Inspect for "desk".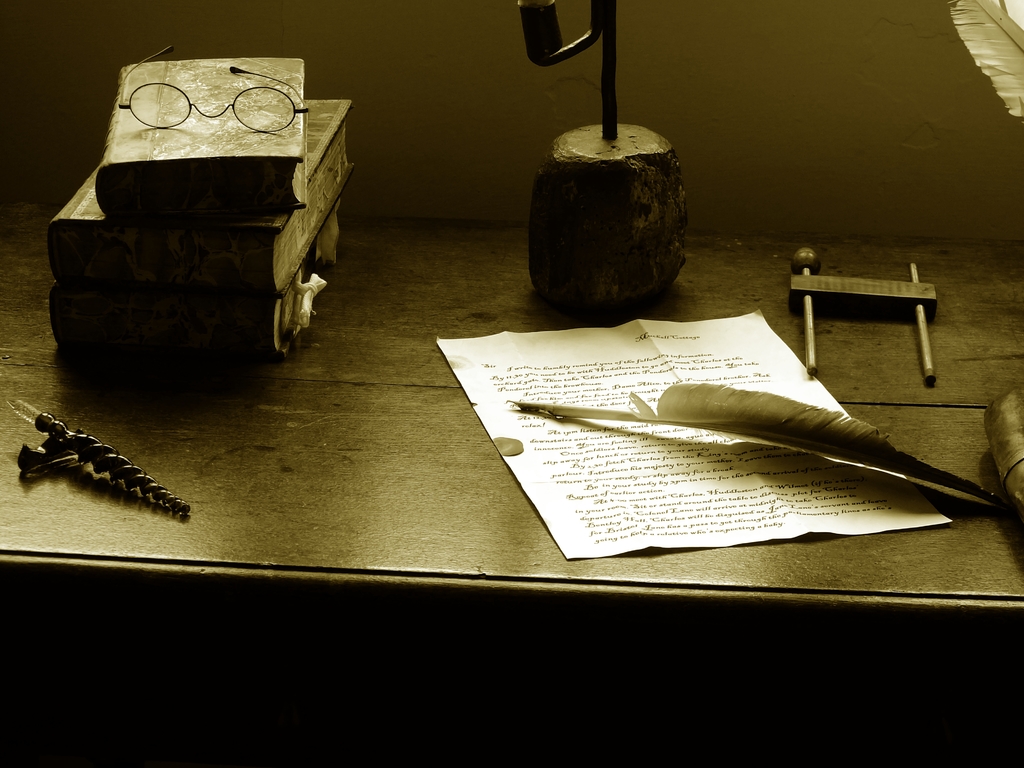
Inspection: bbox(0, 236, 1021, 767).
